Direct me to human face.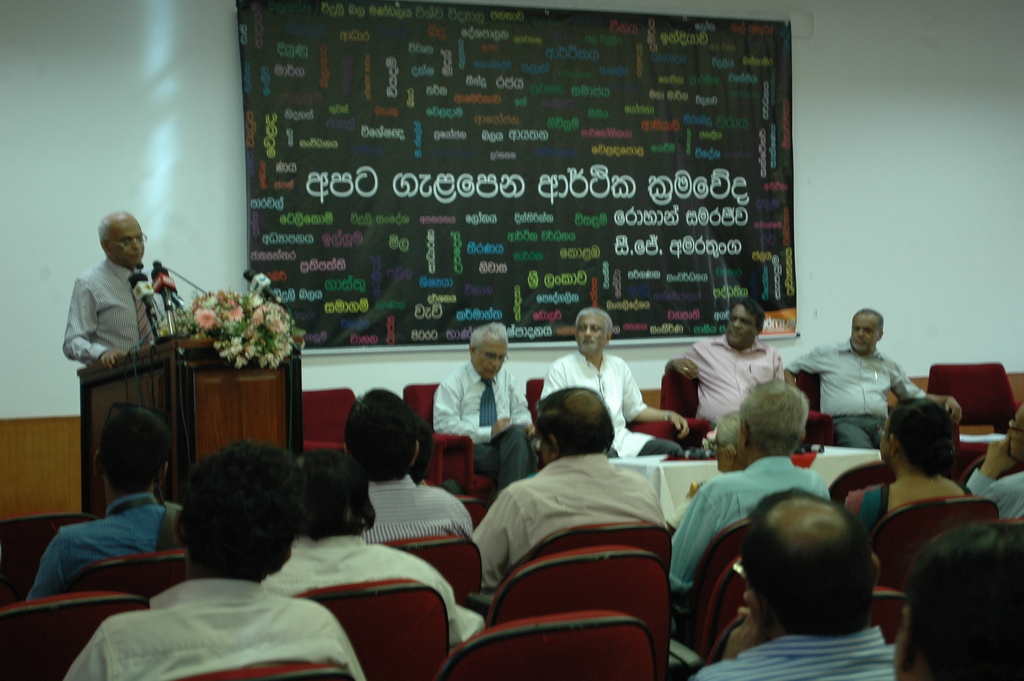
Direction: x1=849, y1=308, x2=884, y2=349.
